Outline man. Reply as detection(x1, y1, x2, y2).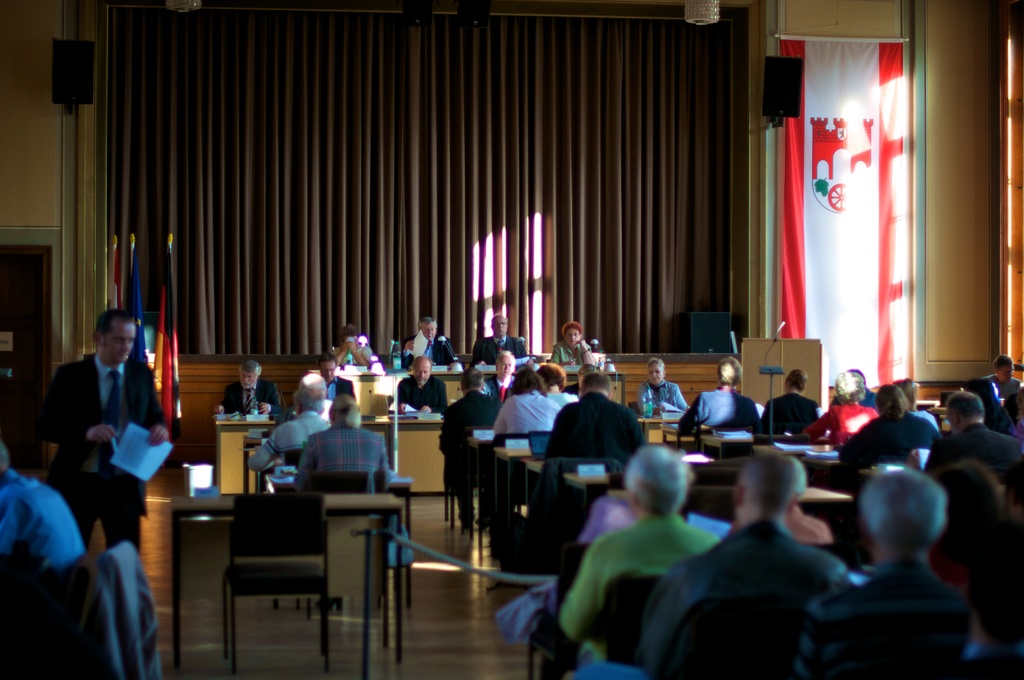
detection(824, 364, 894, 412).
